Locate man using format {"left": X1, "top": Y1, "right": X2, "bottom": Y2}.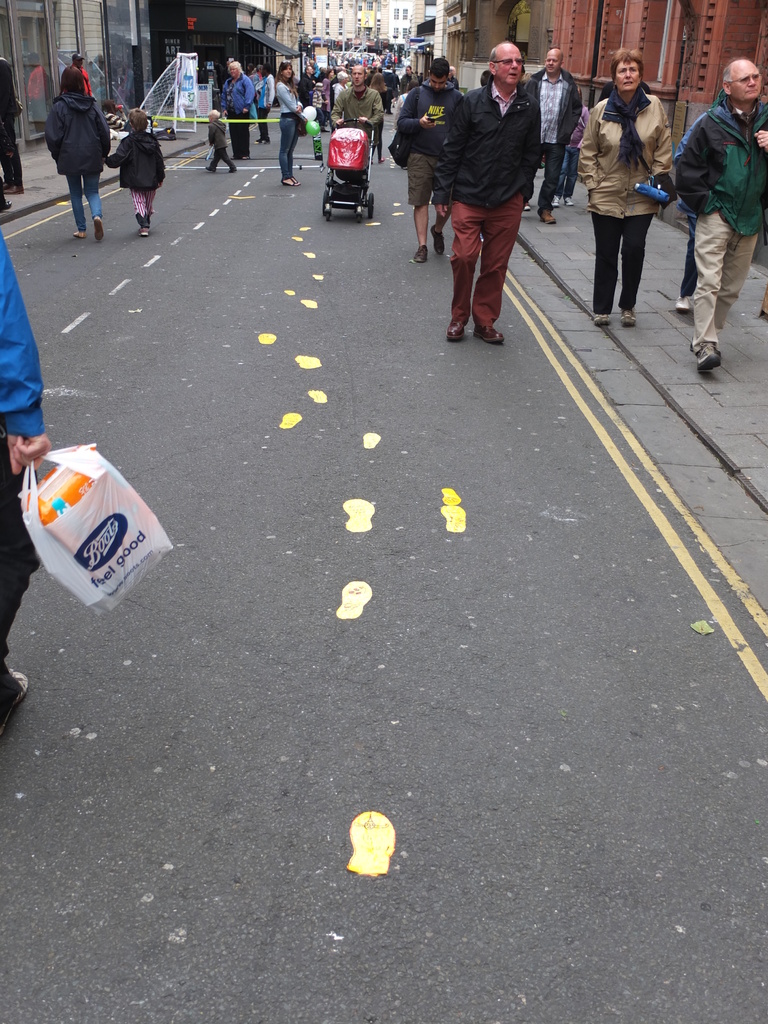
{"left": 672, "top": 56, "right": 767, "bottom": 373}.
